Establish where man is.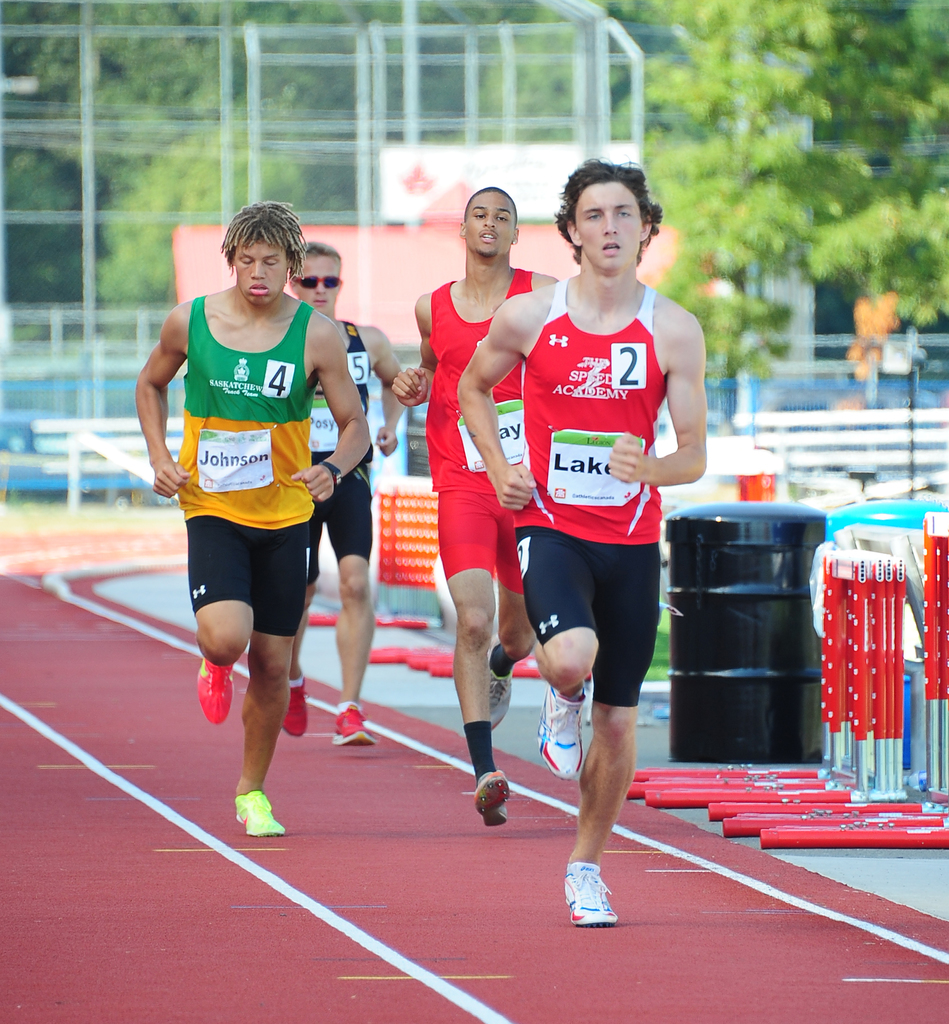
Established at bbox=[457, 153, 705, 922].
